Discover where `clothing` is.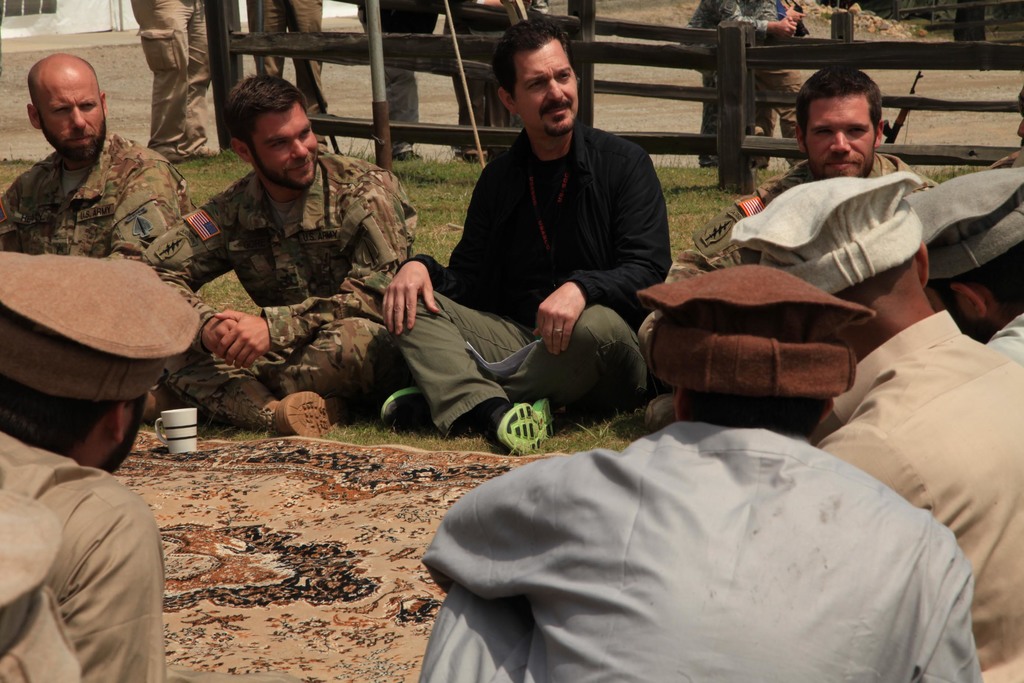
Discovered at bbox=(0, 135, 208, 448).
